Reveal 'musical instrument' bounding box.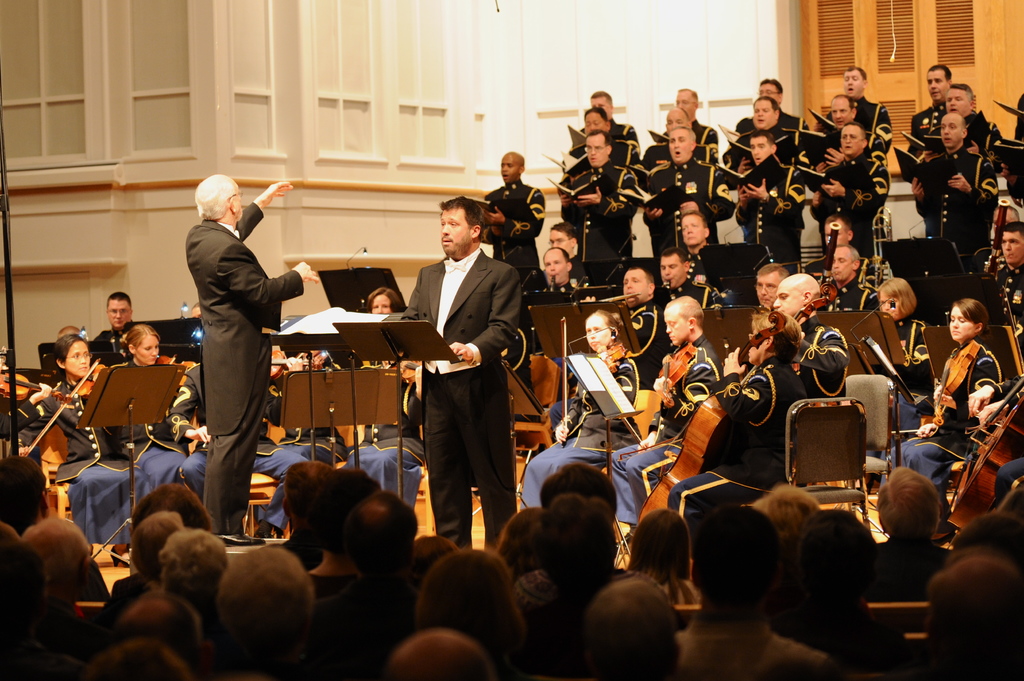
Revealed: x1=145 y1=347 x2=204 y2=464.
